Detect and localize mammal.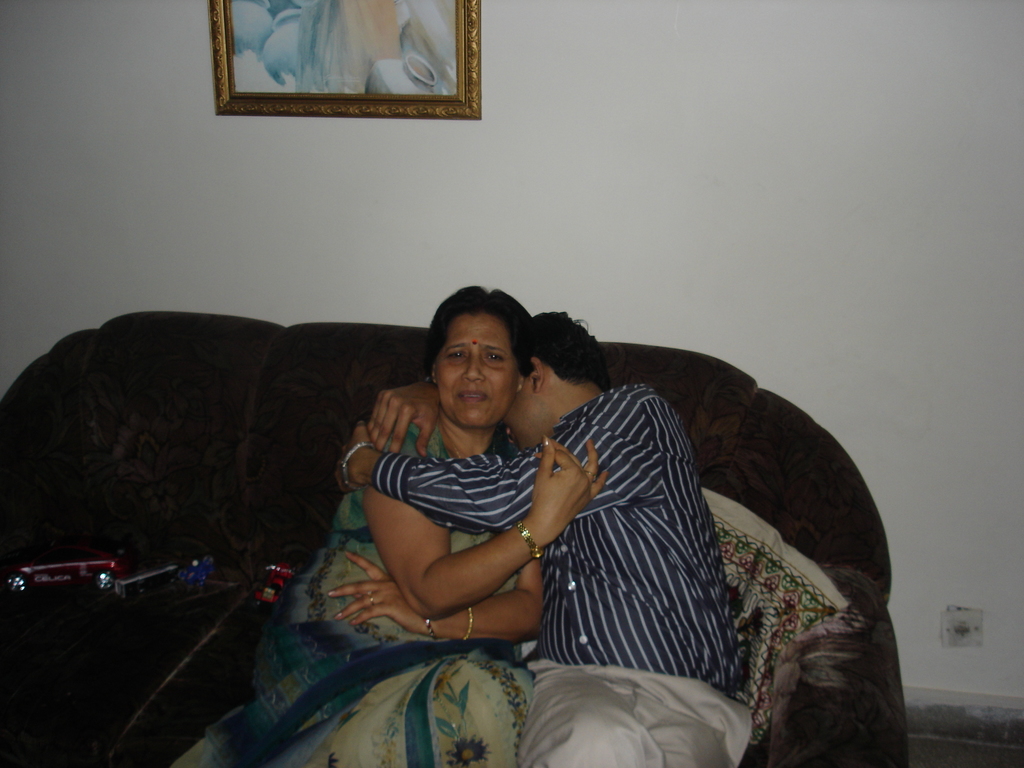
Localized at left=173, top=291, right=547, bottom=764.
